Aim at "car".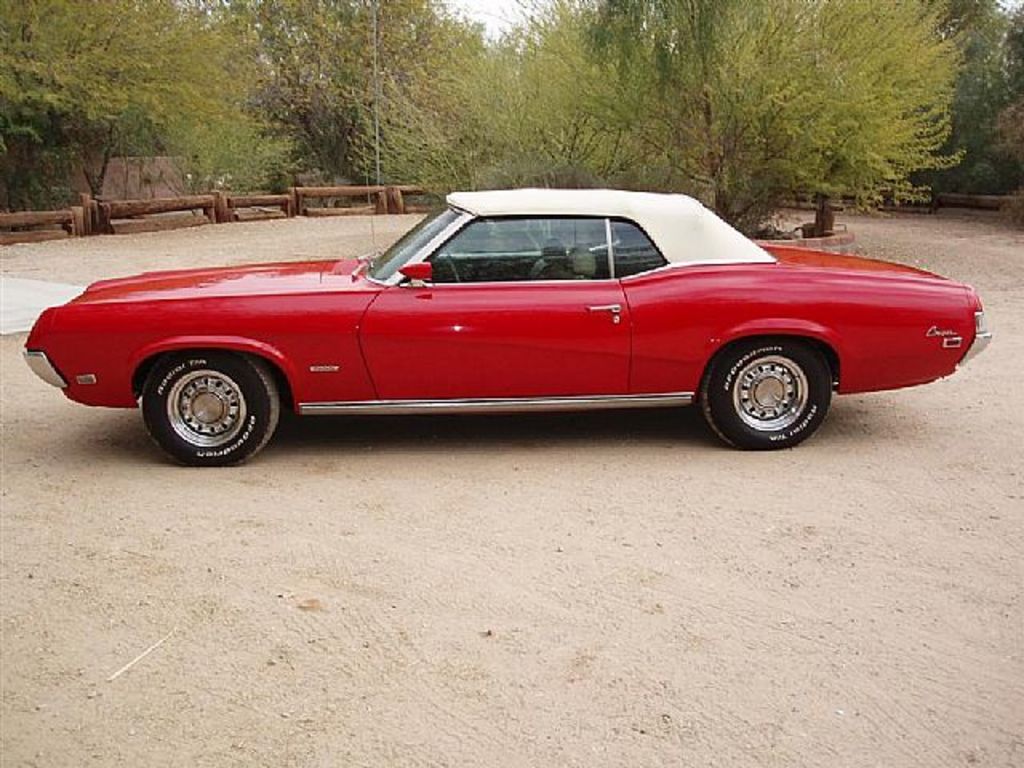
Aimed at pyautogui.locateOnScreen(21, 136, 989, 469).
